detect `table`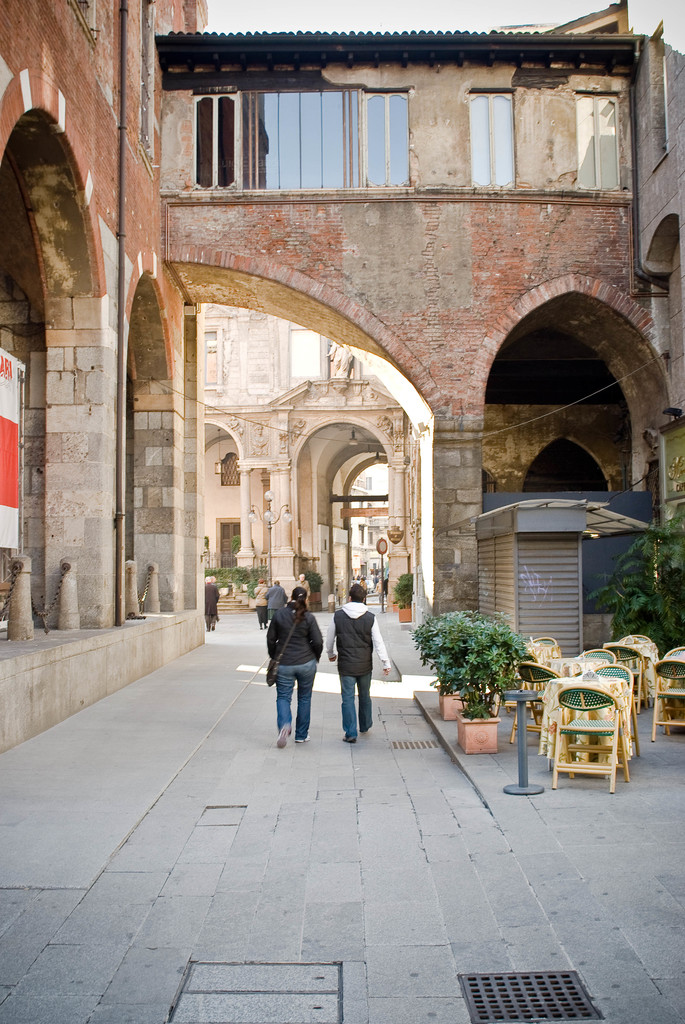
{"left": 542, "top": 671, "right": 639, "bottom": 765}
